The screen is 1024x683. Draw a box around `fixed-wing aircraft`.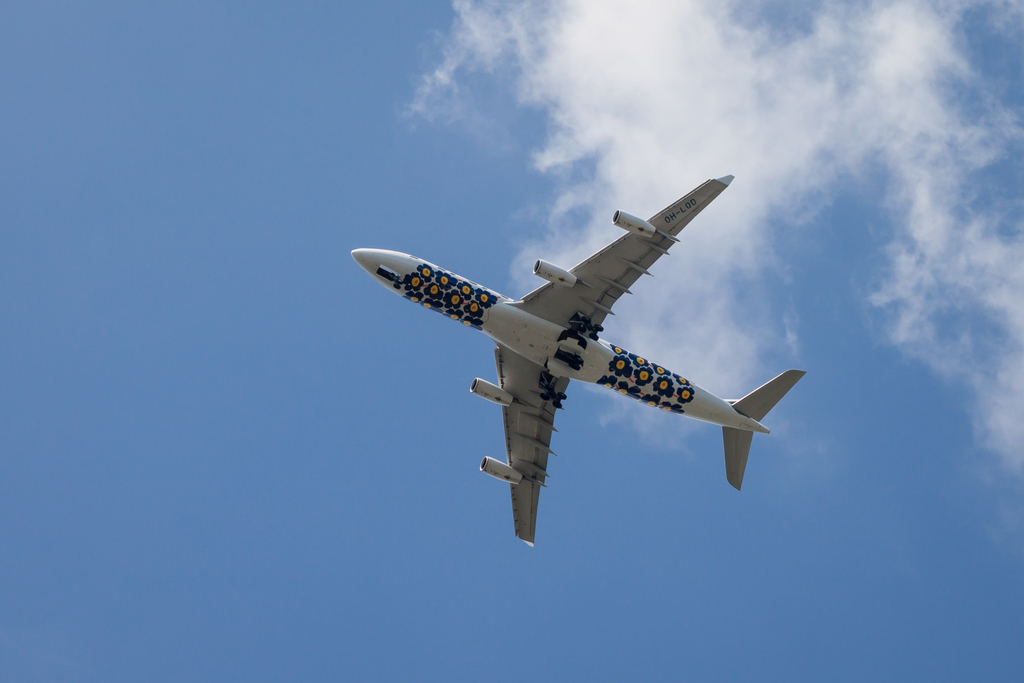
box=[354, 173, 819, 554].
